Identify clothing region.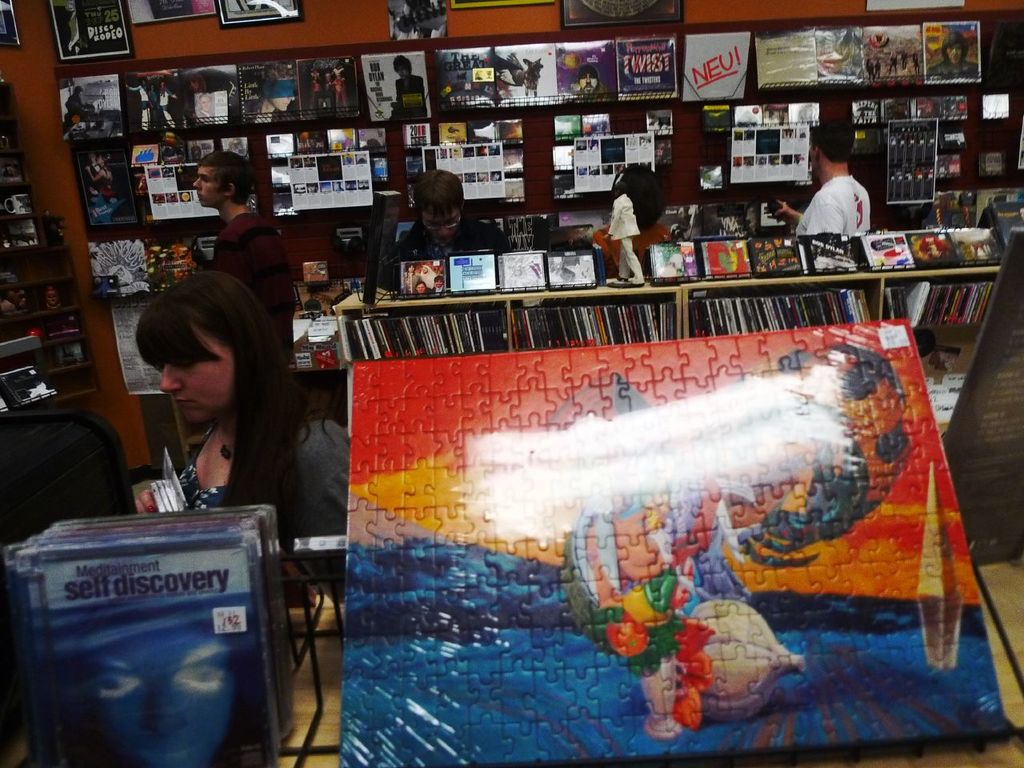
Region: (65, 95, 85, 113).
